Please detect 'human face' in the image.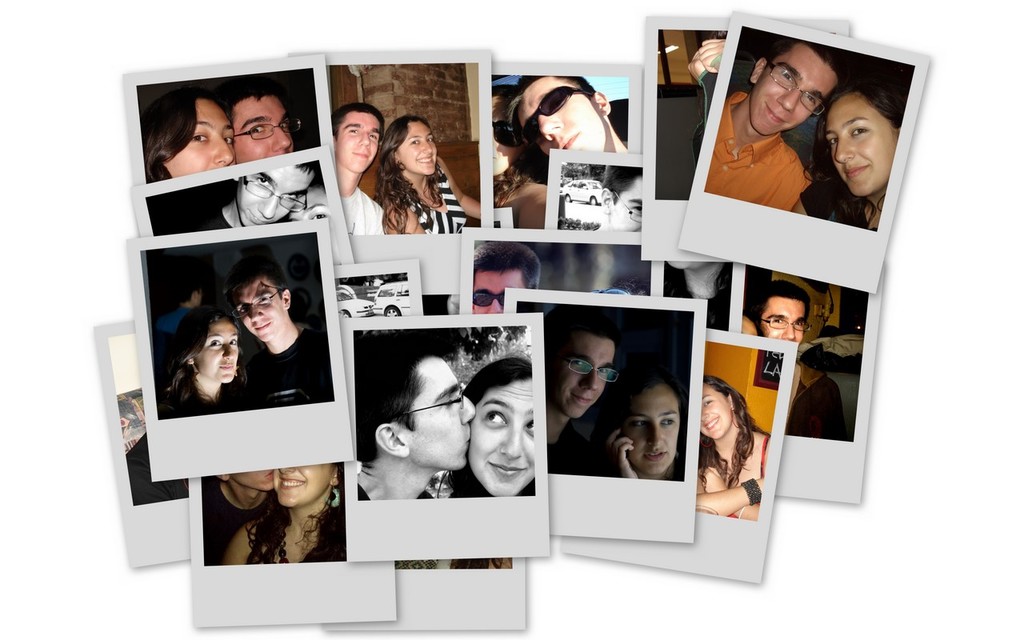
[239,166,311,227].
